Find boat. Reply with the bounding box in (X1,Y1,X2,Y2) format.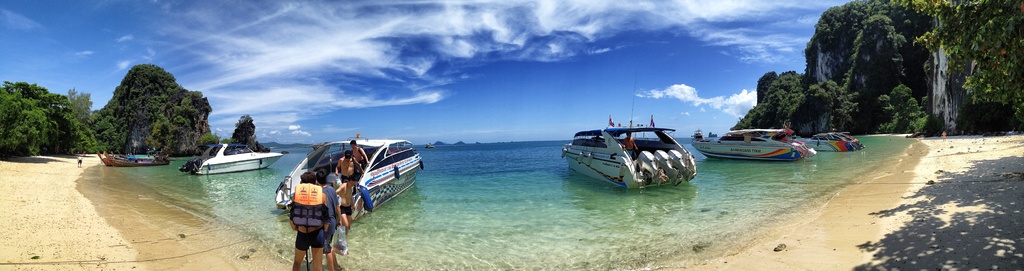
(183,144,285,176).
